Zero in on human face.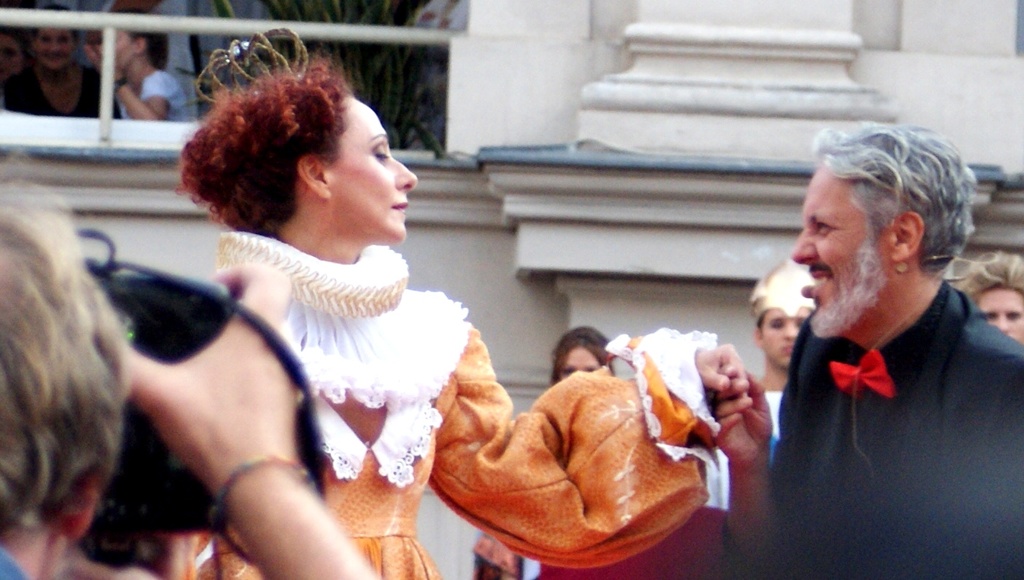
Zeroed in: 758,307,811,366.
